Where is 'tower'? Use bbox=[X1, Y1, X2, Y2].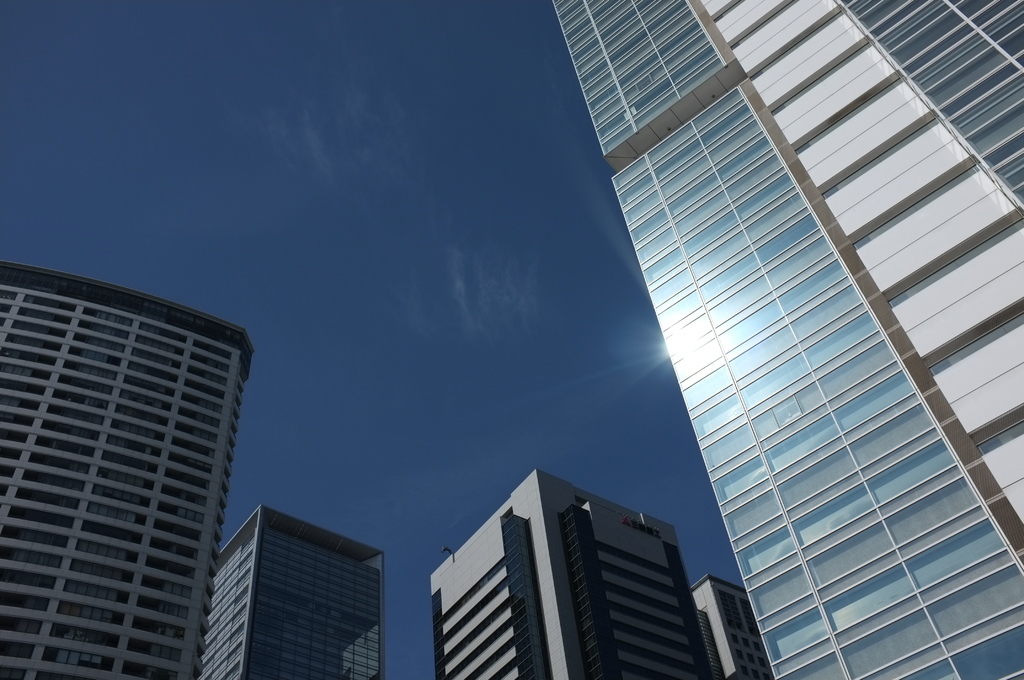
bbox=[1, 259, 257, 679].
